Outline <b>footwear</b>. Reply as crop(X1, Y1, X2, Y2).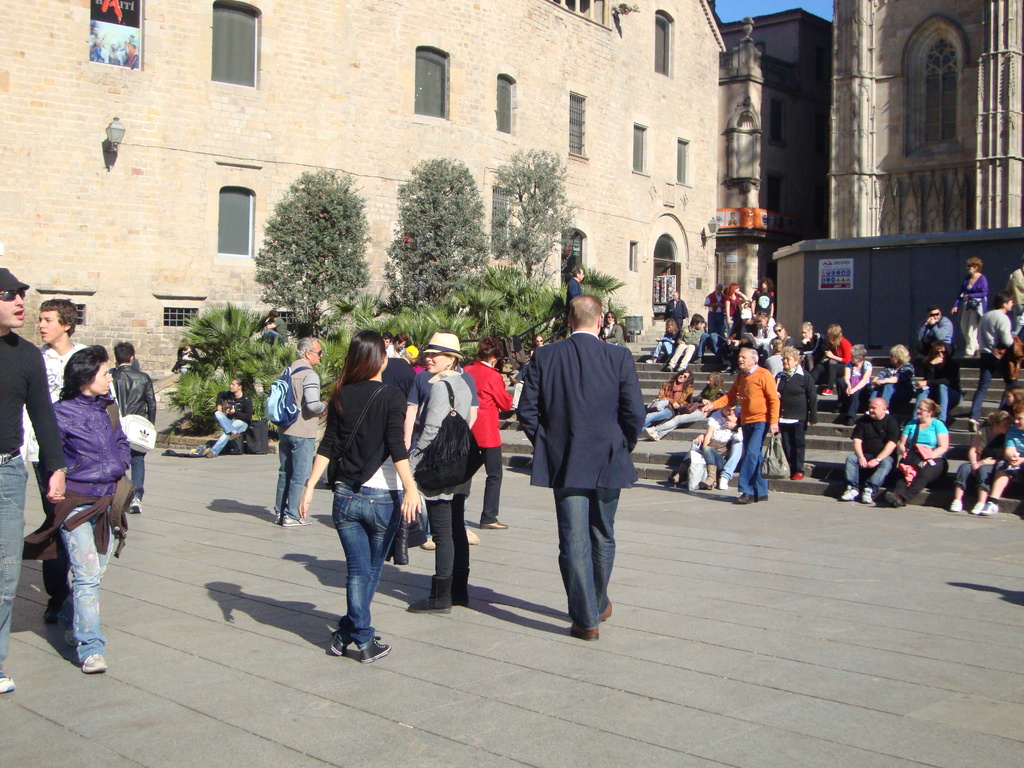
crop(600, 600, 615, 622).
